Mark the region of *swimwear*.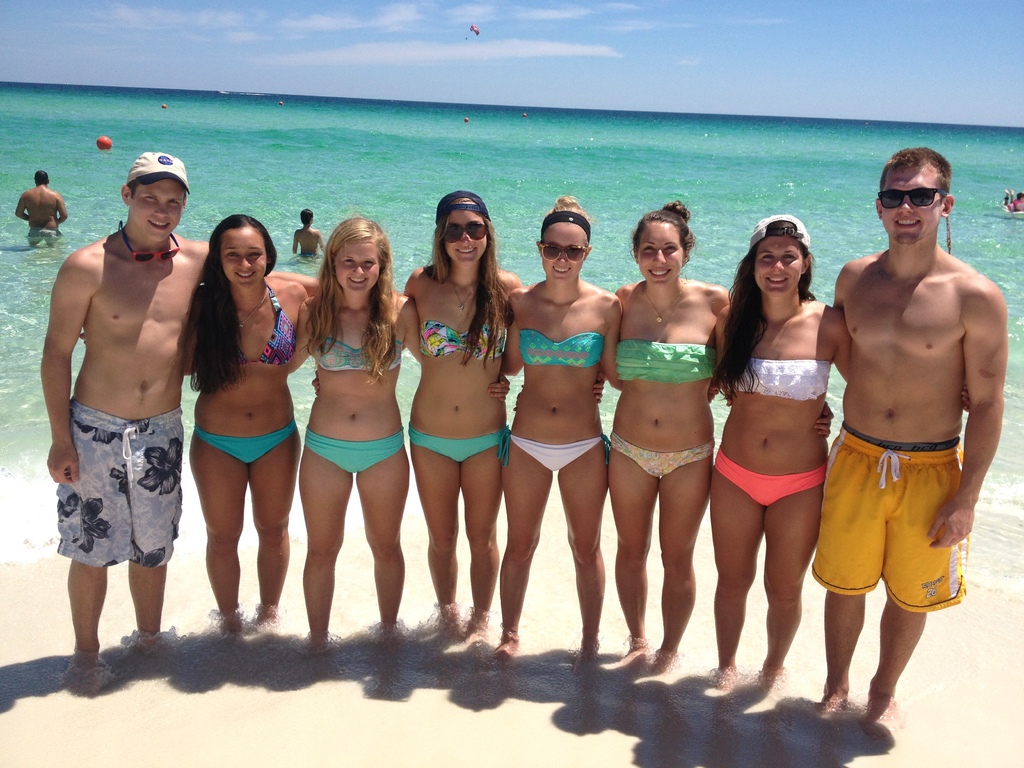
Region: {"x1": 418, "y1": 322, "x2": 515, "y2": 362}.
